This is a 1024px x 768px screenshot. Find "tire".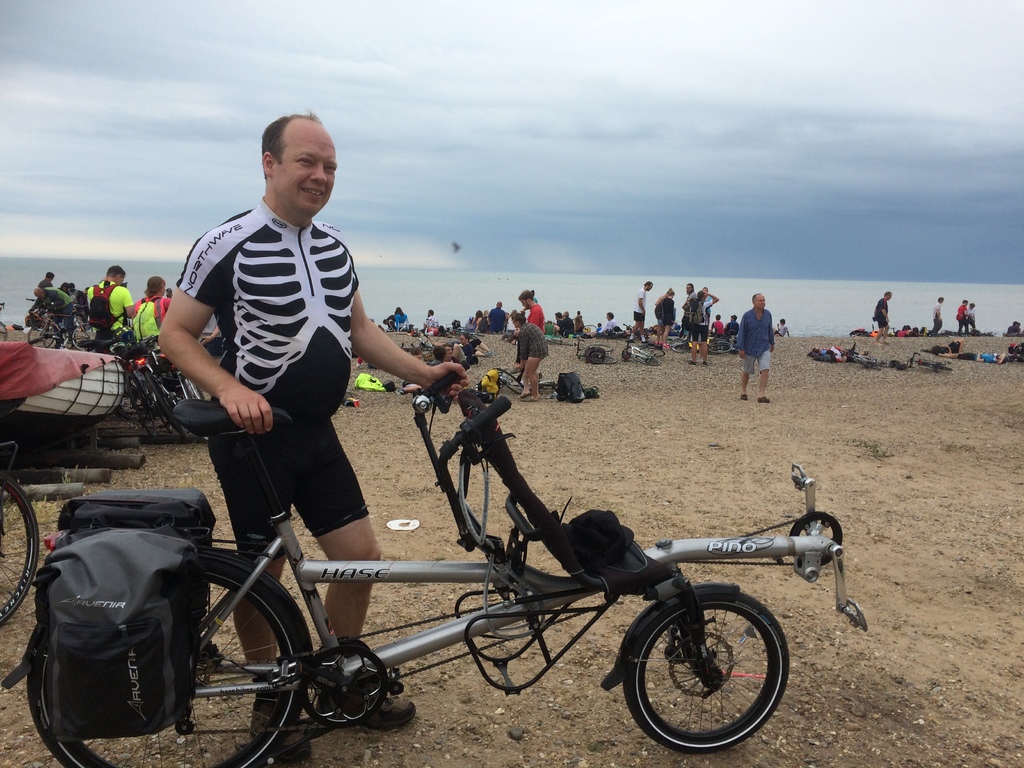
Bounding box: (630,351,655,365).
